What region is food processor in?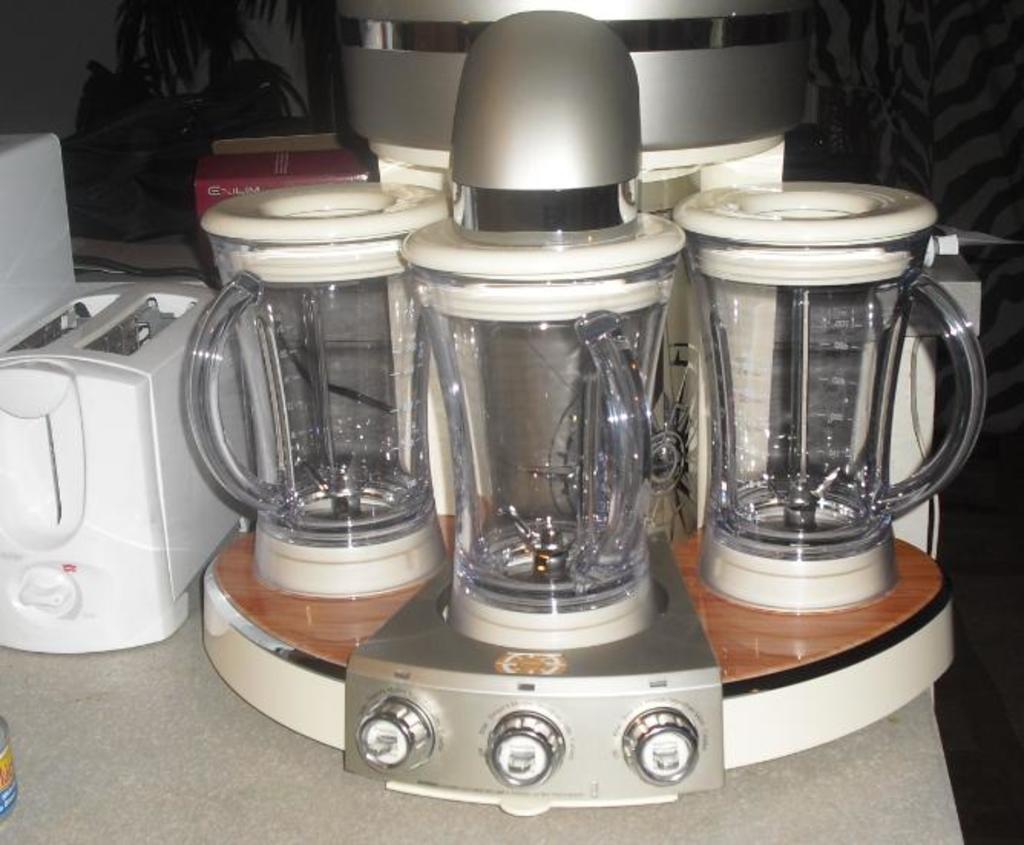
x1=184, y1=0, x2=986, y2=819.
